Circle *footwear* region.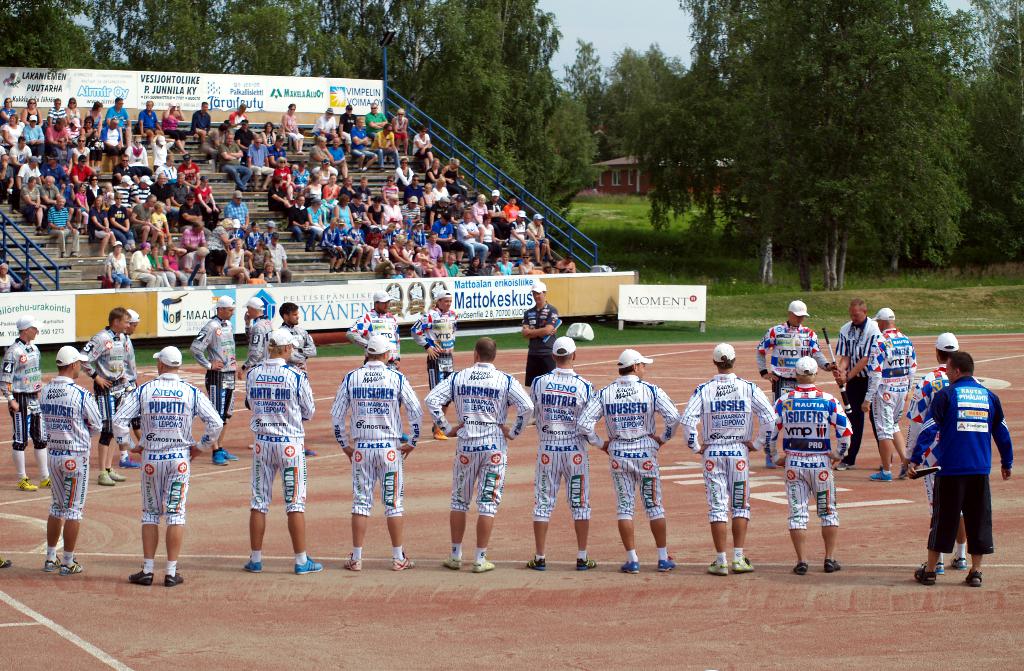
Region: (x1=392, y1=559, x2=415, y2=572).
